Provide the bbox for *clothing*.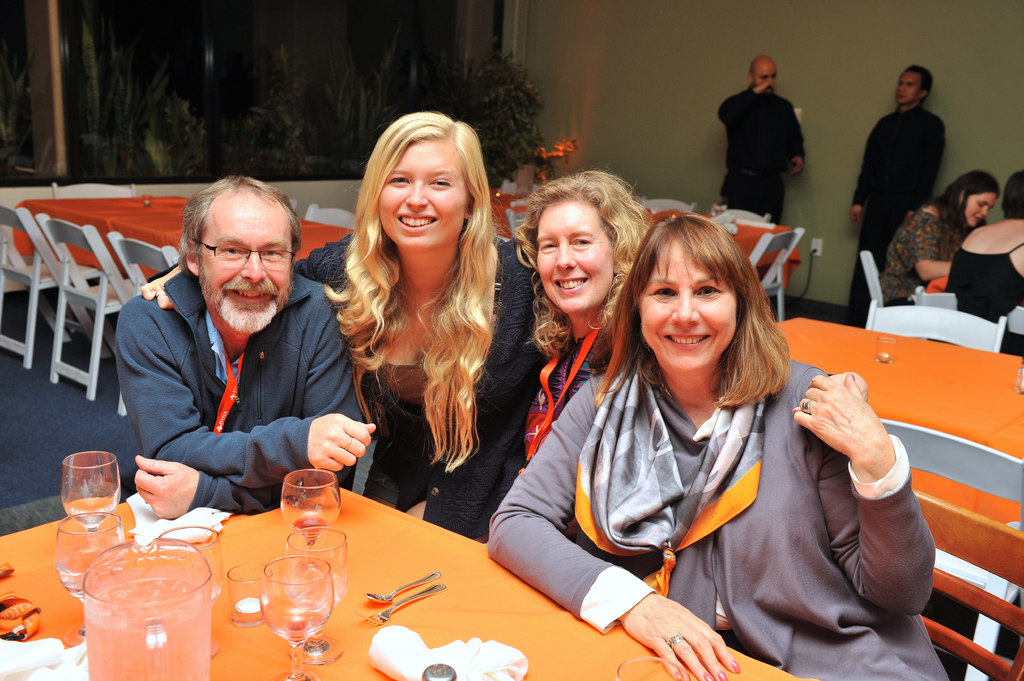
<box>880,205,965,307</box>.
